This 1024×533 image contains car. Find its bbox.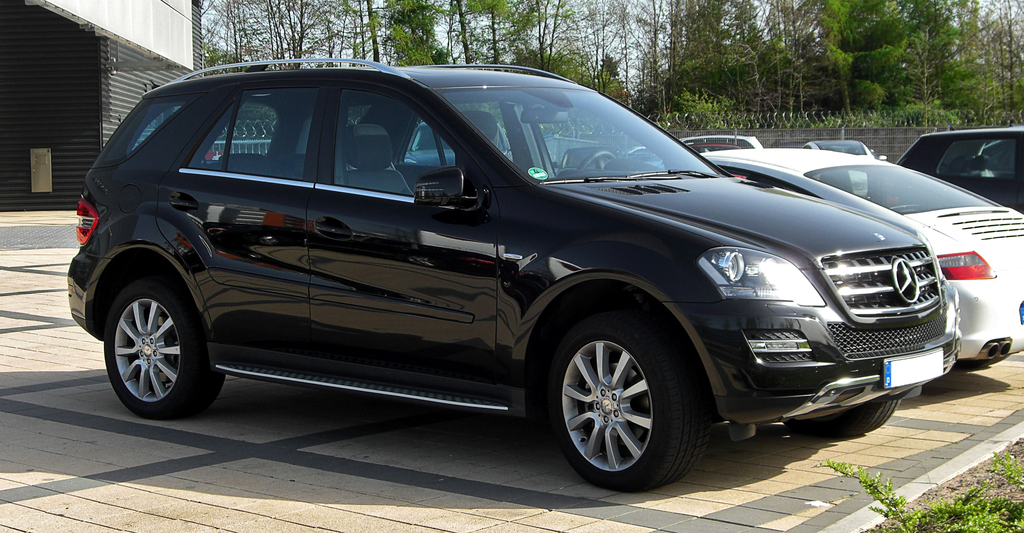
<bbox>896, 128, 1023, 210</bbox>.
